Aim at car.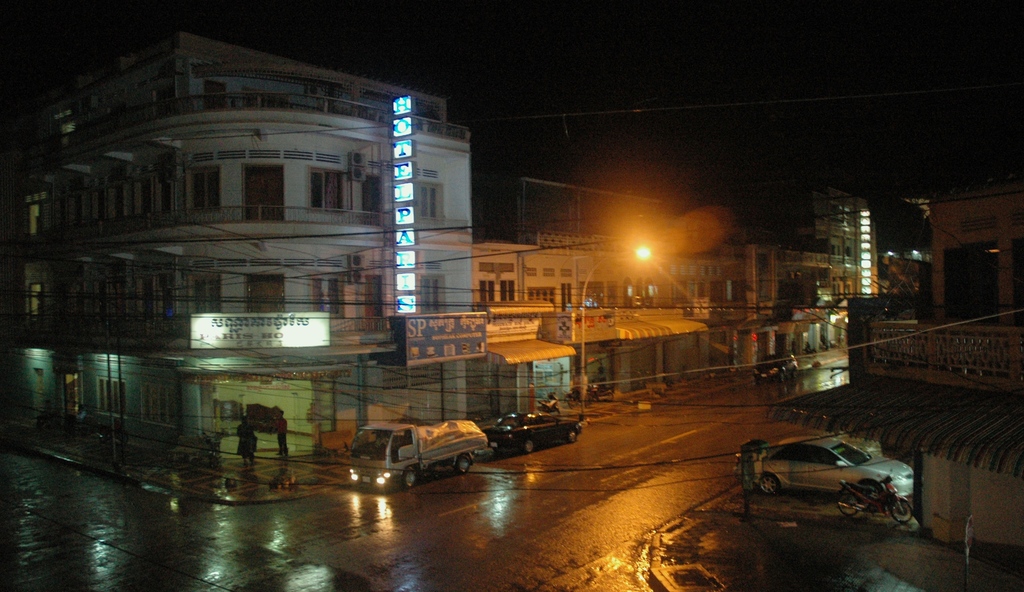
Aimed at [x1=755, y1=352, x2=797, y2=383].
